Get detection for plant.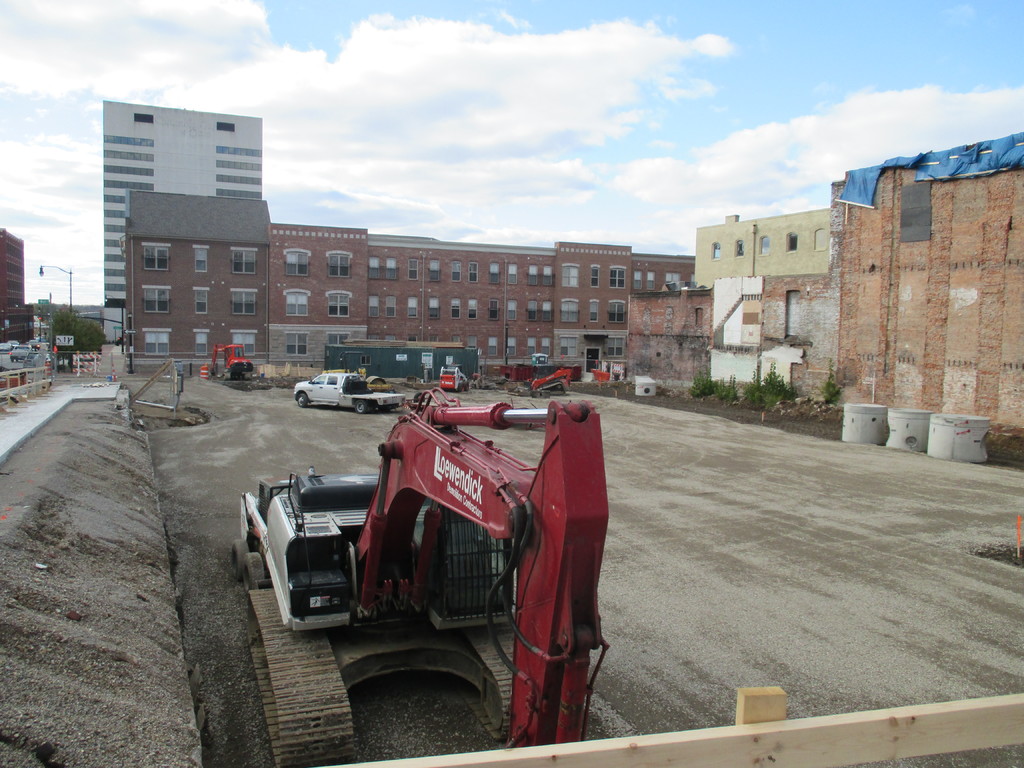
Detection: box(717, 369, 755, 399).
